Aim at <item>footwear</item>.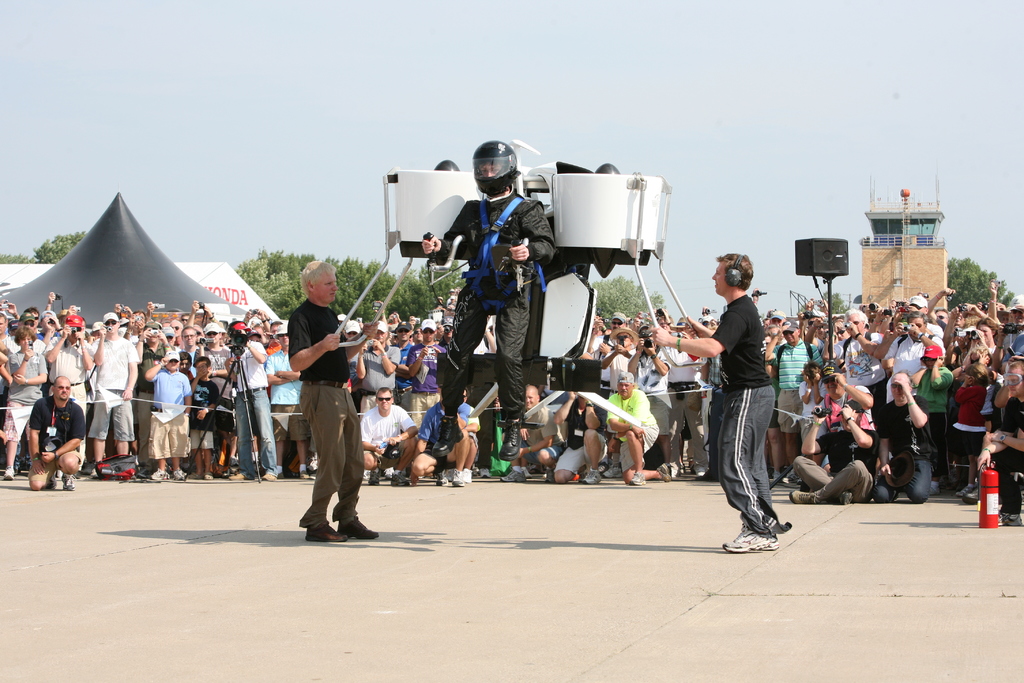
Aimed at select_region(5, 469, 15, 481).
